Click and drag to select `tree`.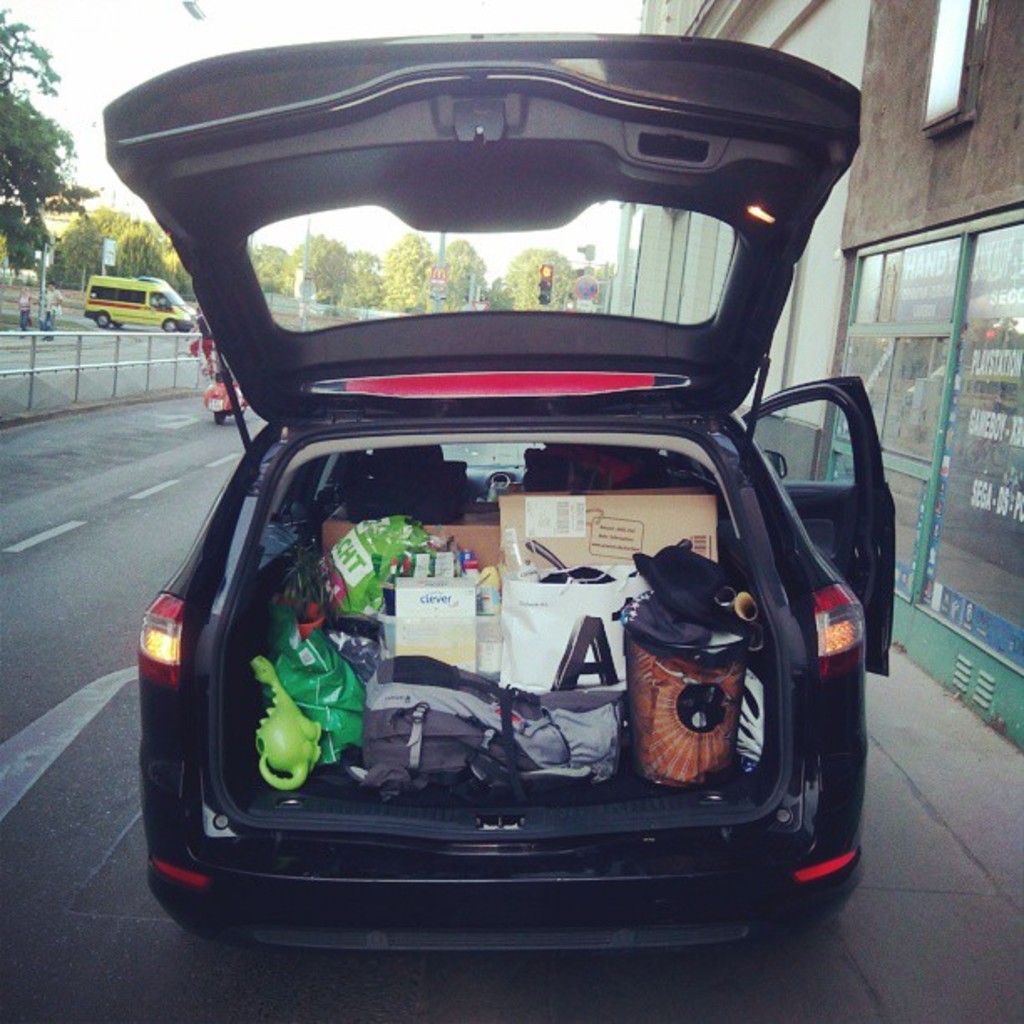
Selection: box(254, 246, 301, 301).
